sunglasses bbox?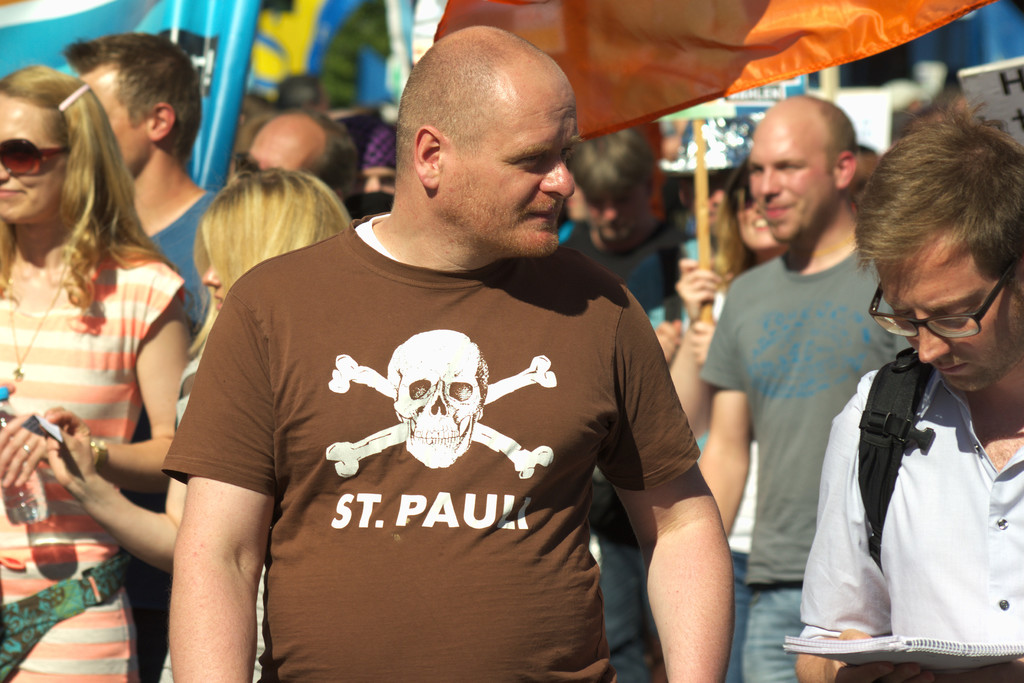
detection(0, 138, 66, 173)
